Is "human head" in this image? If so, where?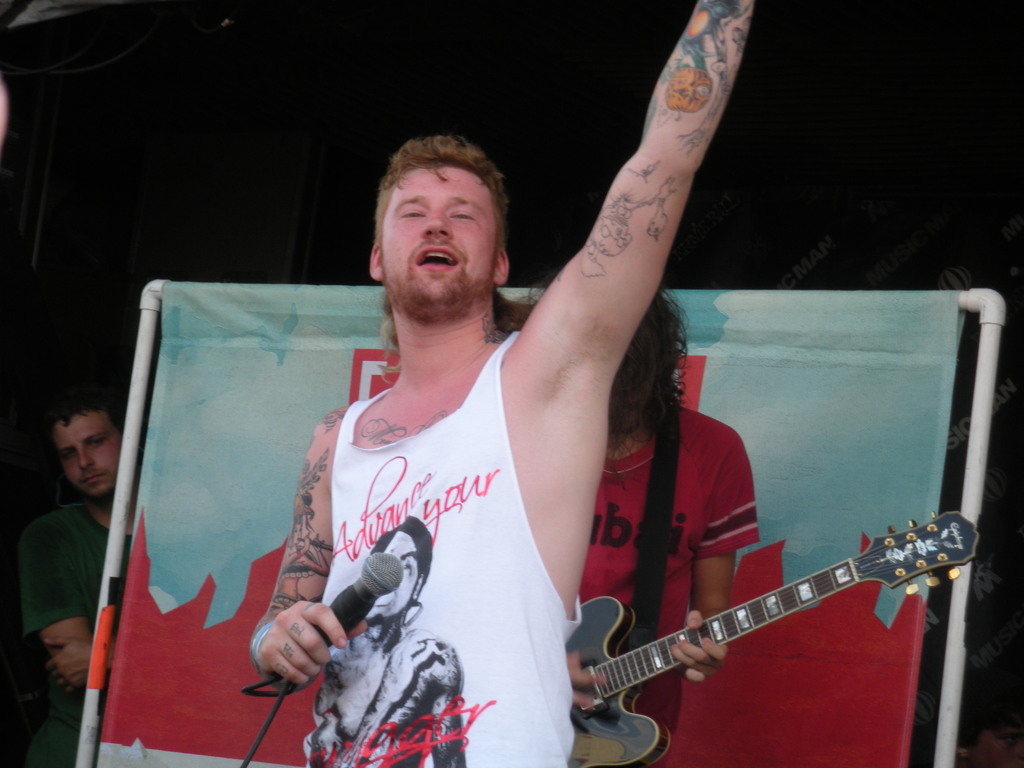
Yes, at [left=46, top=393, right=124, bottom=506].
